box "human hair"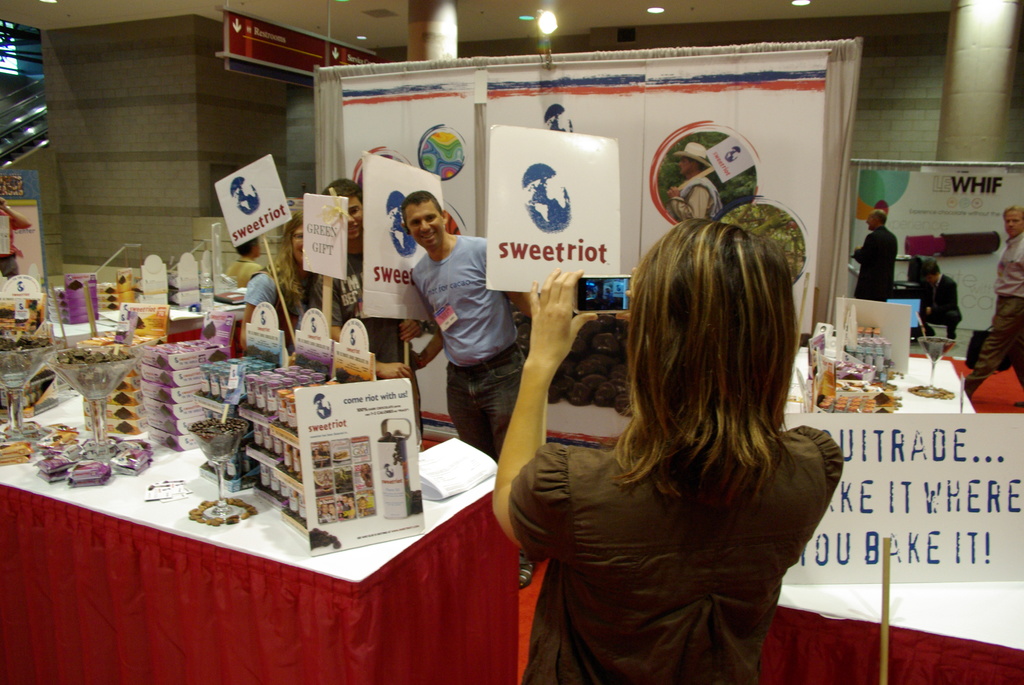
bbox=(917, 258, 939, 276)
